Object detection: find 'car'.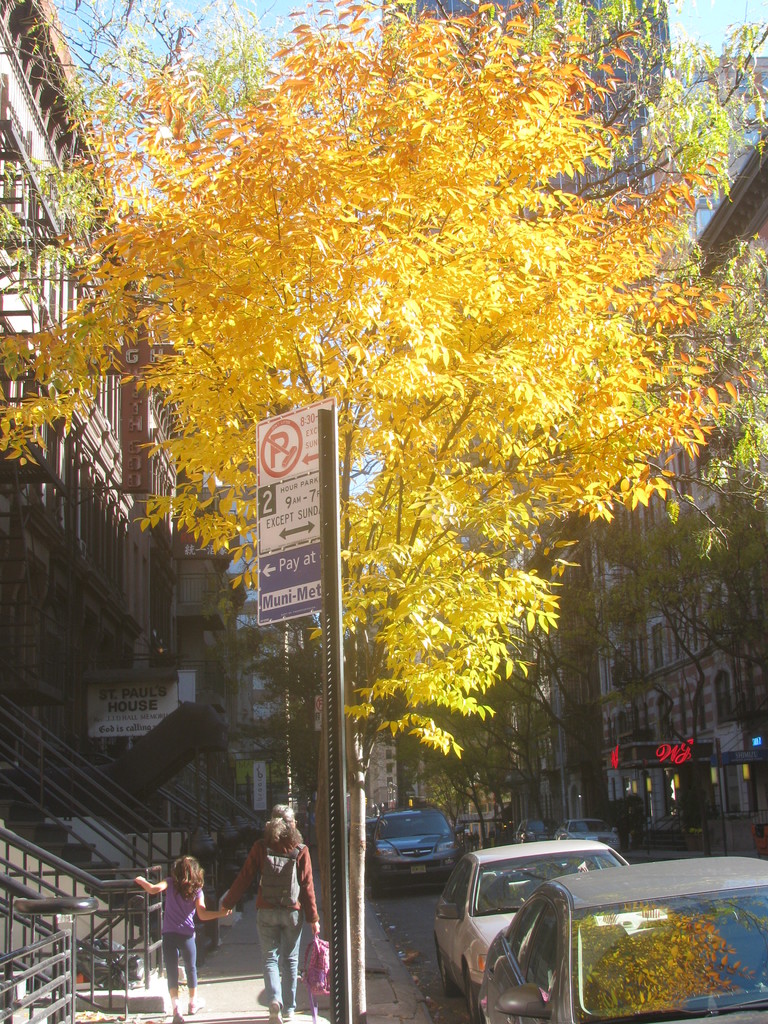
<bbox>553, 819, 621, 854</bbox>.
